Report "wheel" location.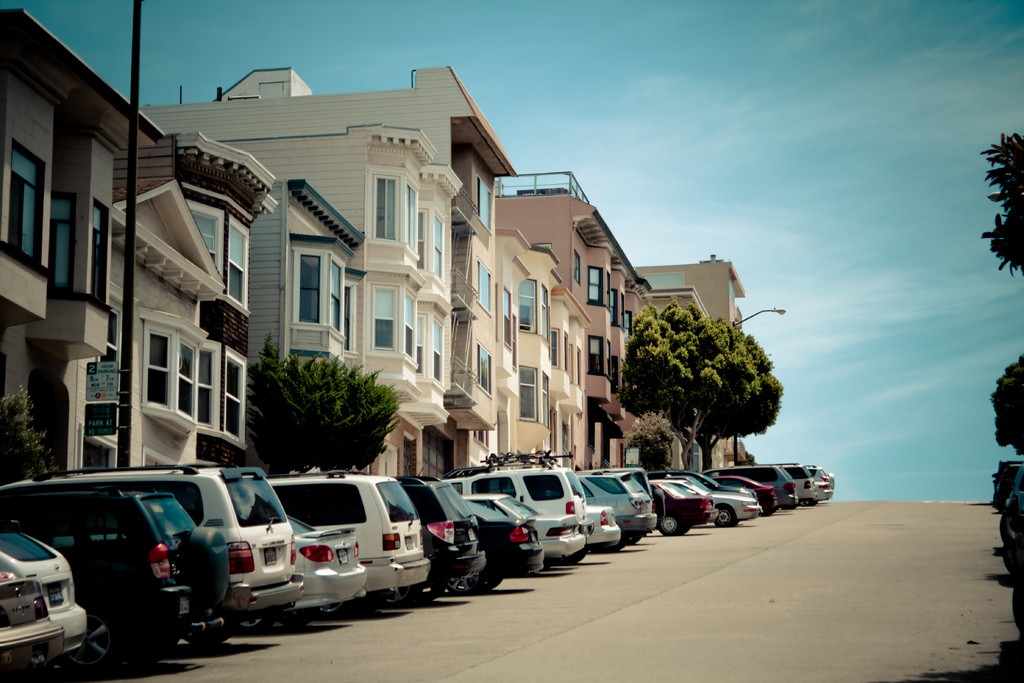
Report: 56 597 134 676.
